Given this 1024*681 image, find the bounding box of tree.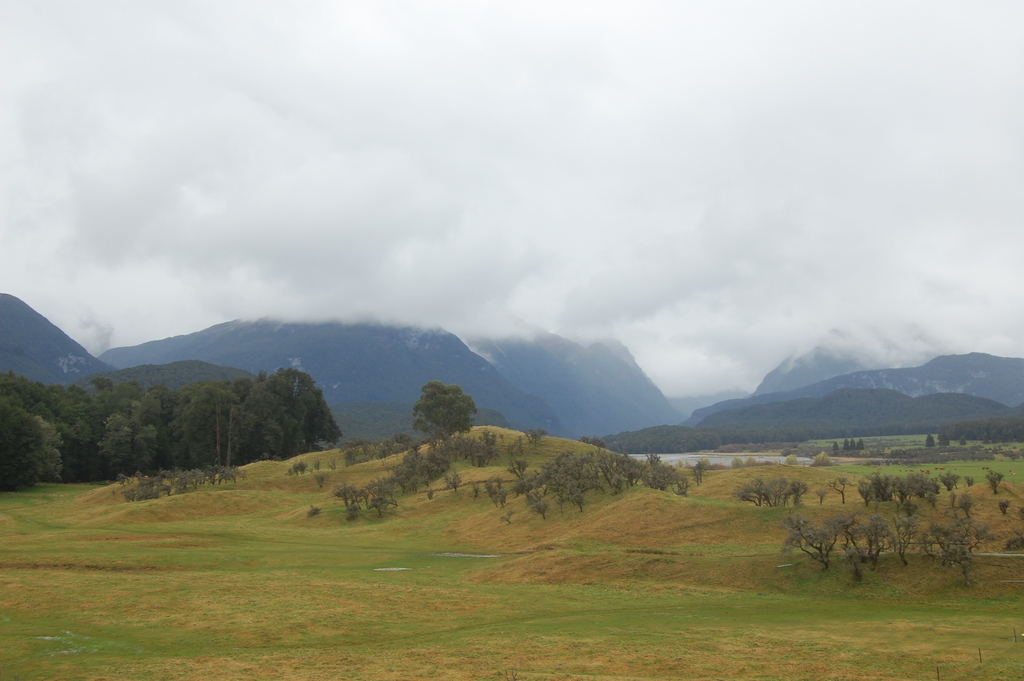
[x1=813, y1=486, x2=828, y2=507].
